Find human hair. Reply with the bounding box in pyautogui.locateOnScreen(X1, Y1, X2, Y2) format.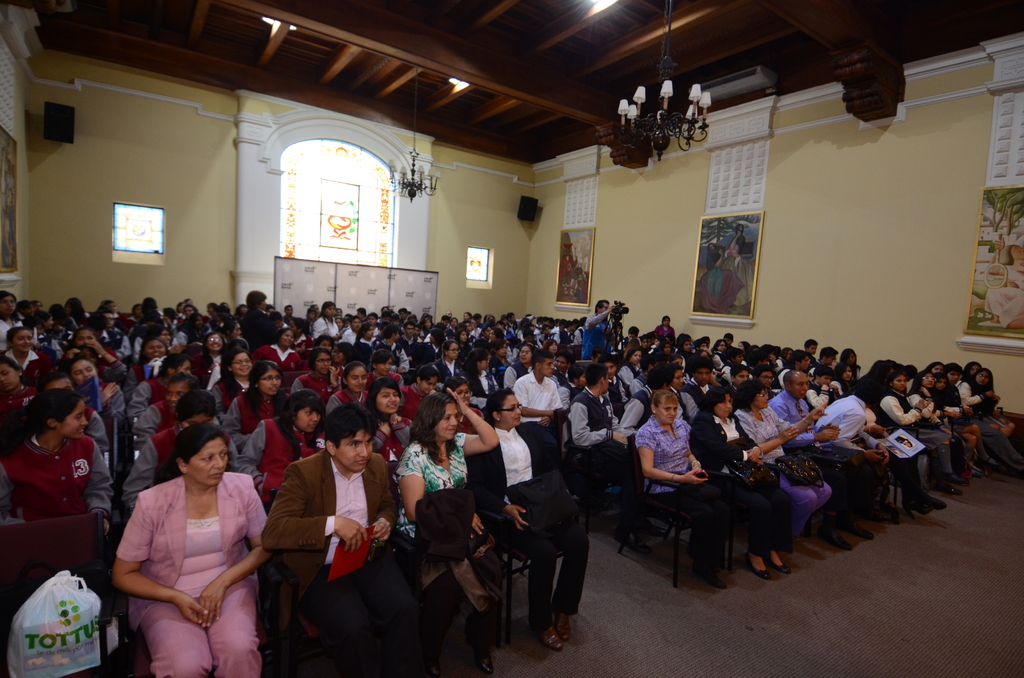
pyautogui.locateOnScreen(907, 369, 937, 396).
